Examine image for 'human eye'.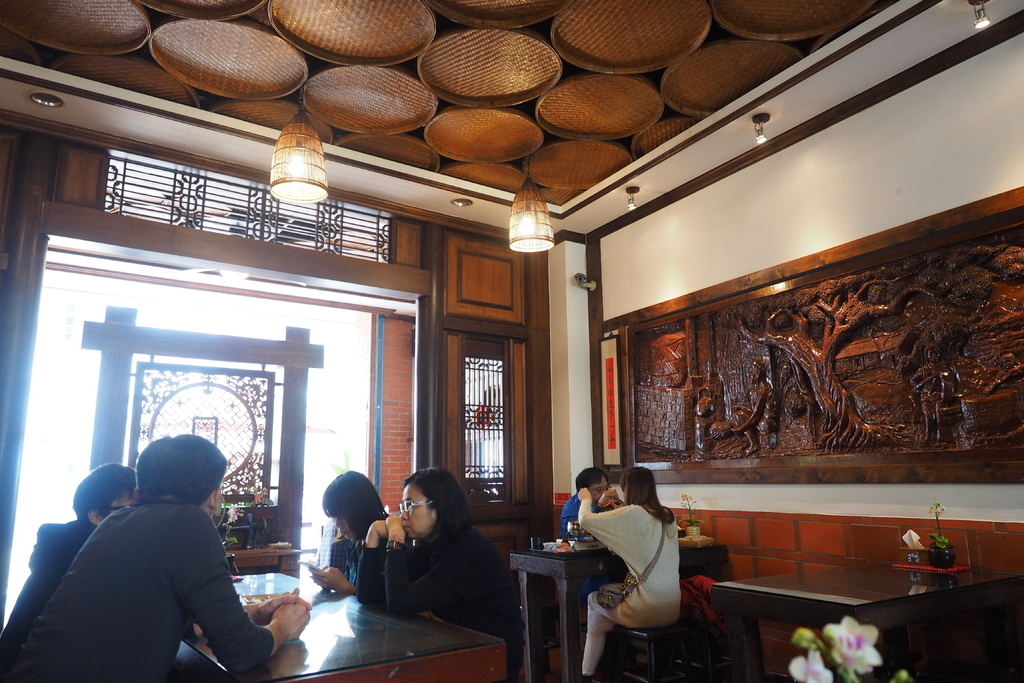
Examination result: rect(404, 499, 412, 507).
